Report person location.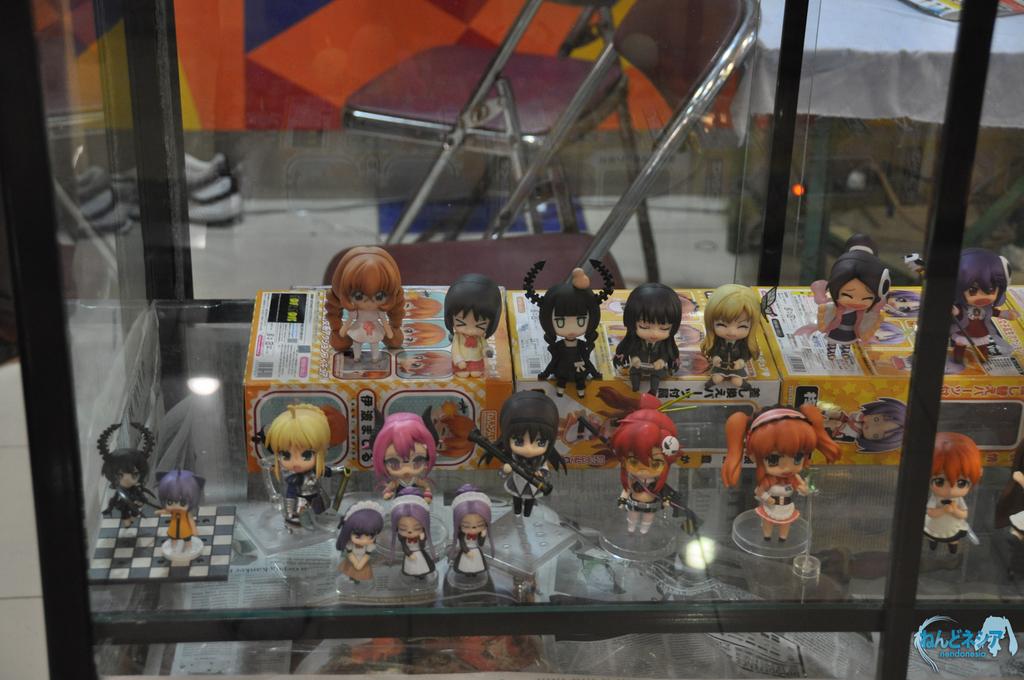
Report: pyautogui.locateOnScreen(704, 285, 769, 382).
